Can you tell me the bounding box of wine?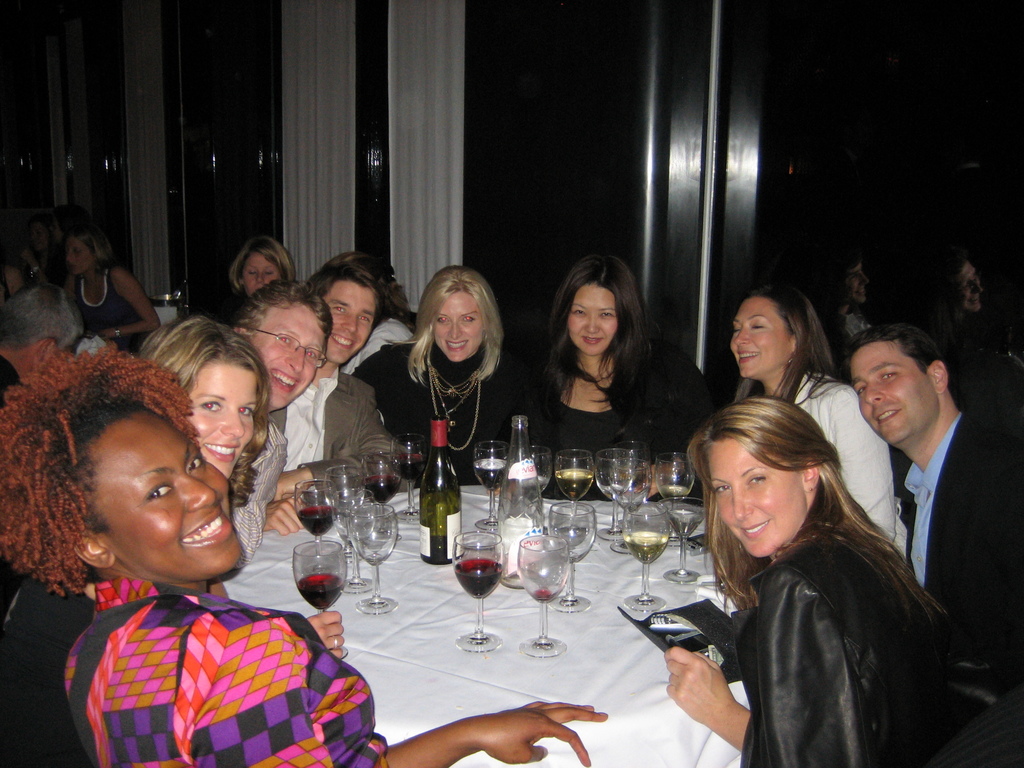
region(420, 533, 452, 566).
